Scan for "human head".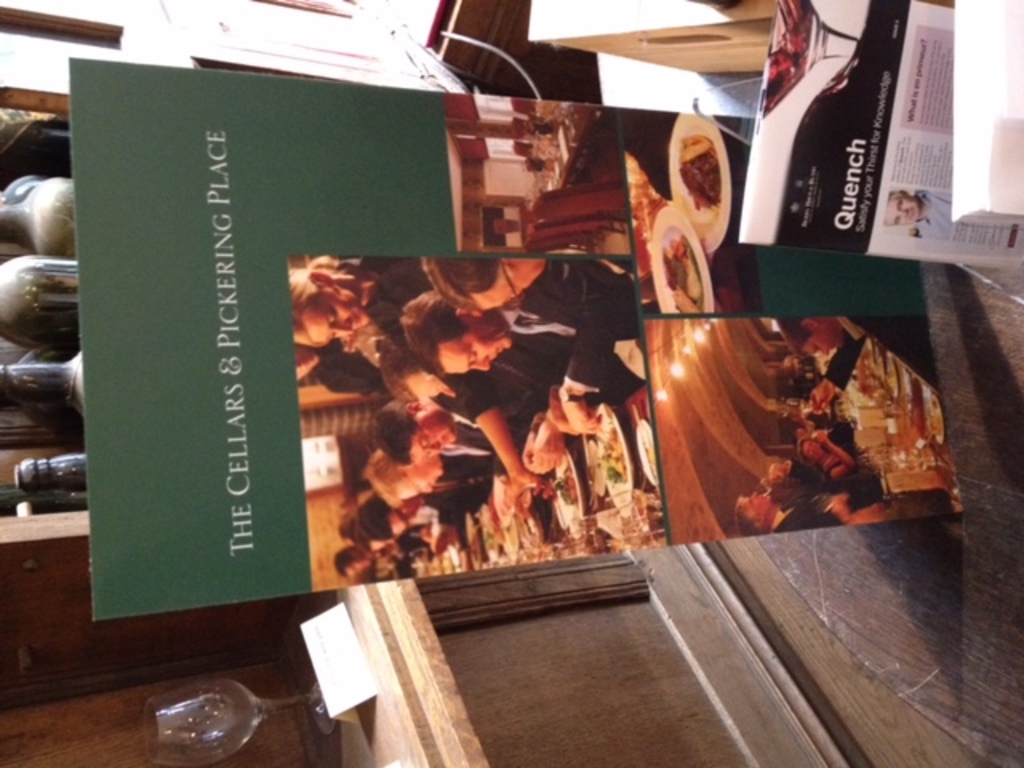
Scan result: bbox(283, 261, 370, 339).
